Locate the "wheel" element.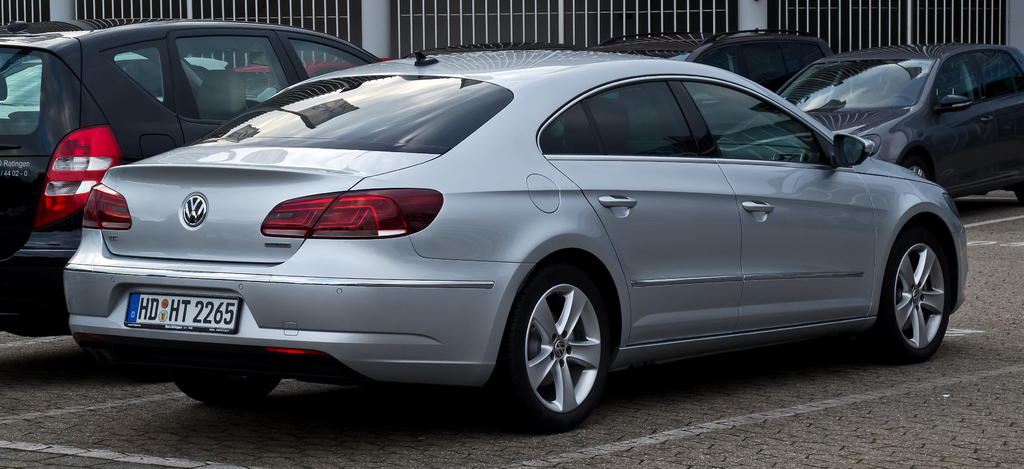
Element bbox: 902/162/926/176.
